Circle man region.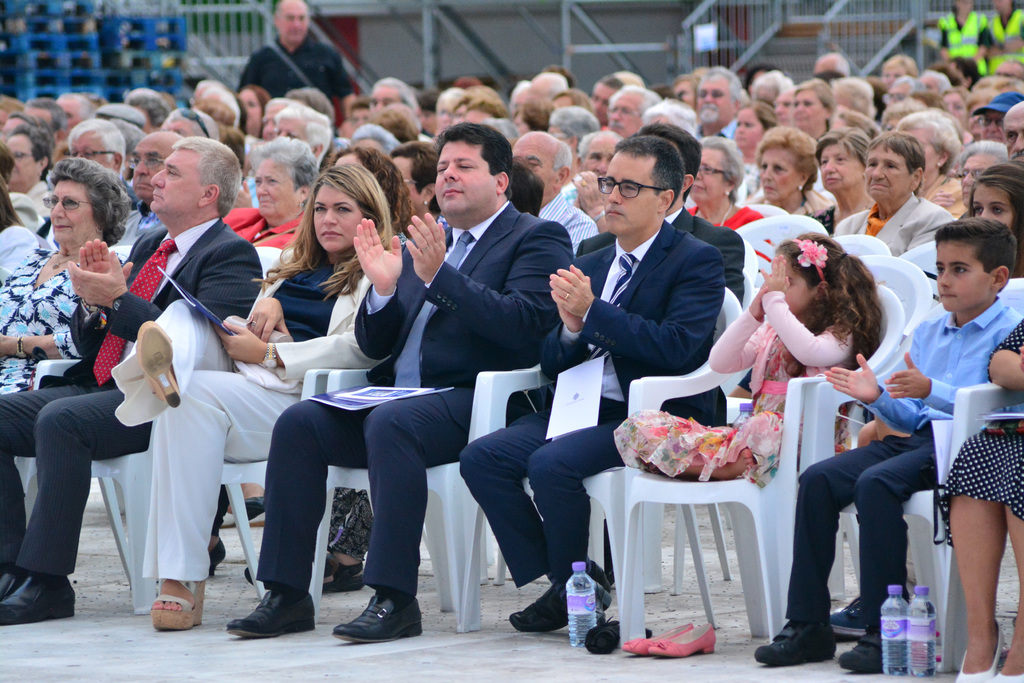
Region: BBox(980, 95, 1023, 141).
